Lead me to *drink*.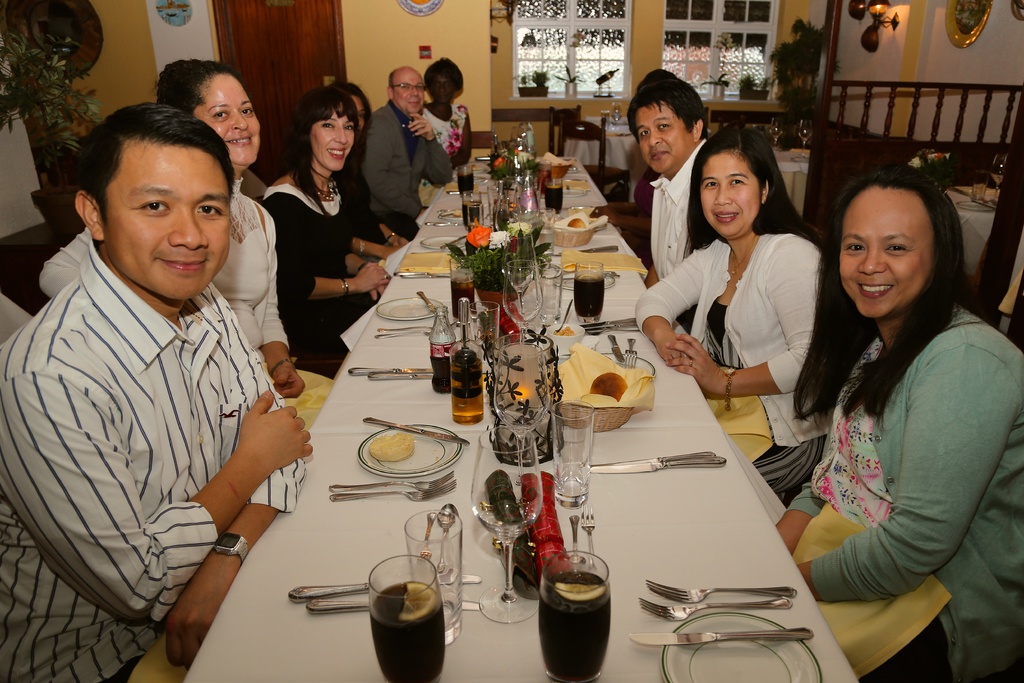
Lead to [361,579,438,676].
